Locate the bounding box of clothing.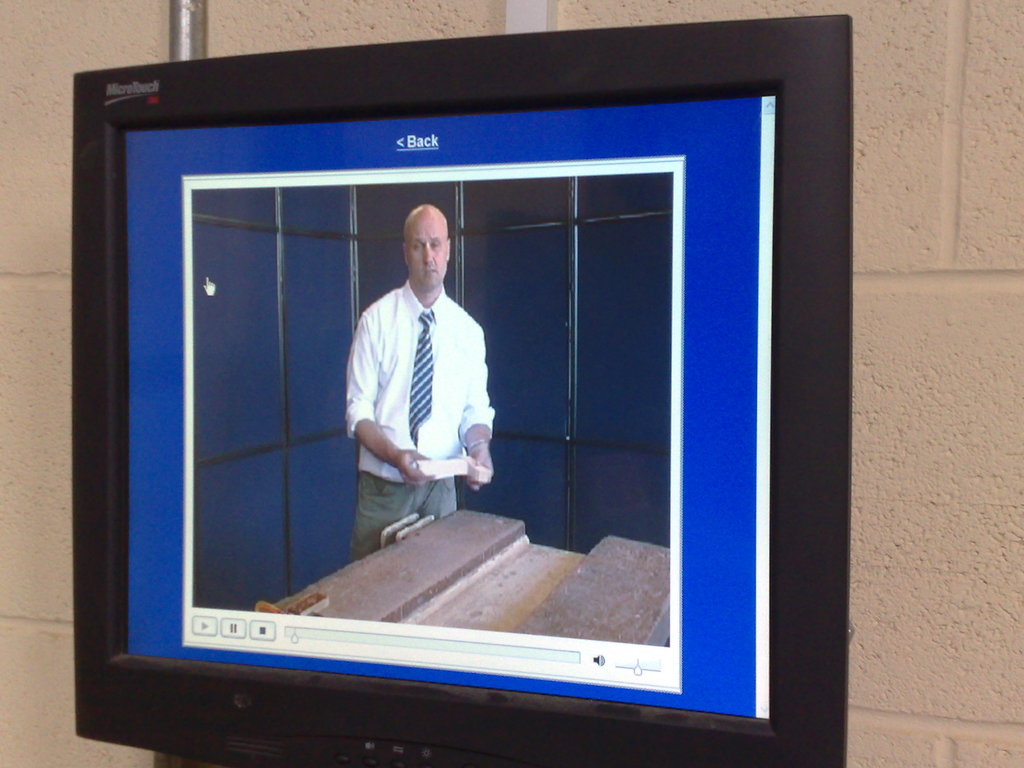
Bounding box: [348,273,497,559].
